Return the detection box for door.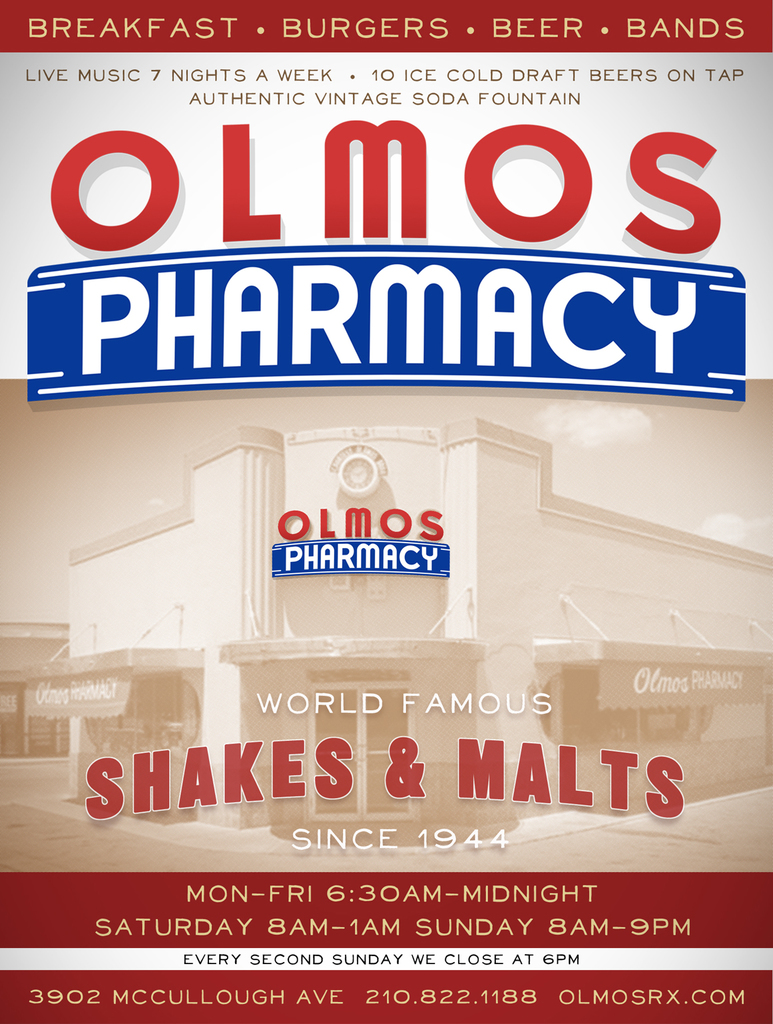
{"left": 304, "top": 683, "right": 407, "bottom": 830}.
